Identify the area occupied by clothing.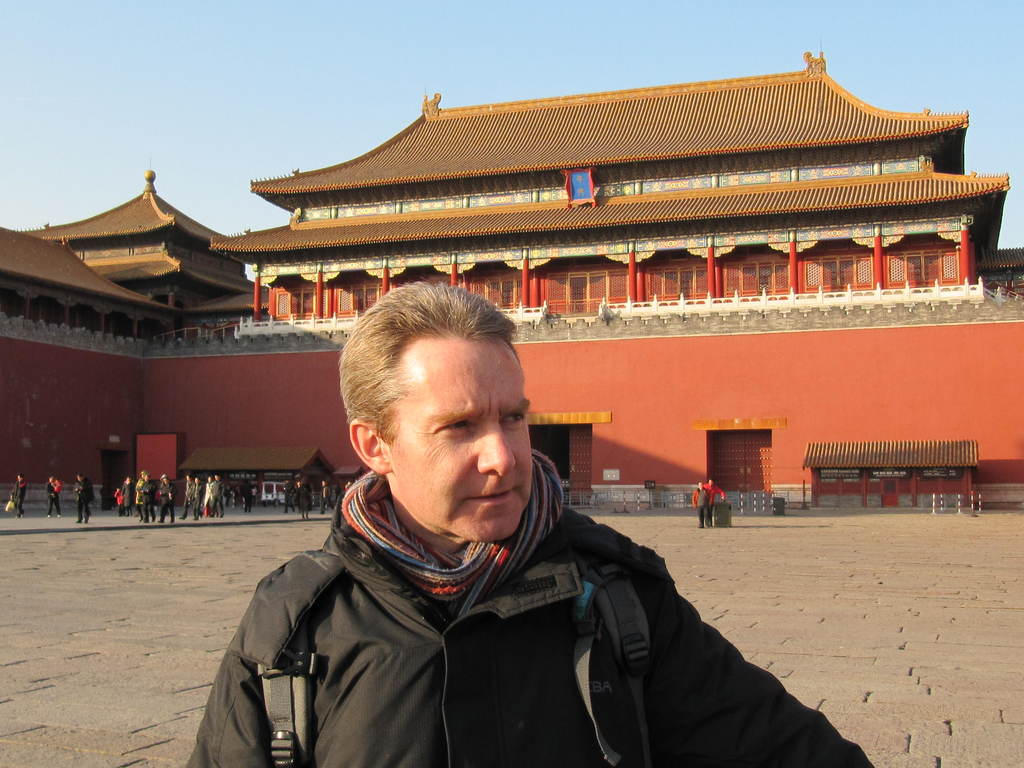
Area: [704,483,723,511].
